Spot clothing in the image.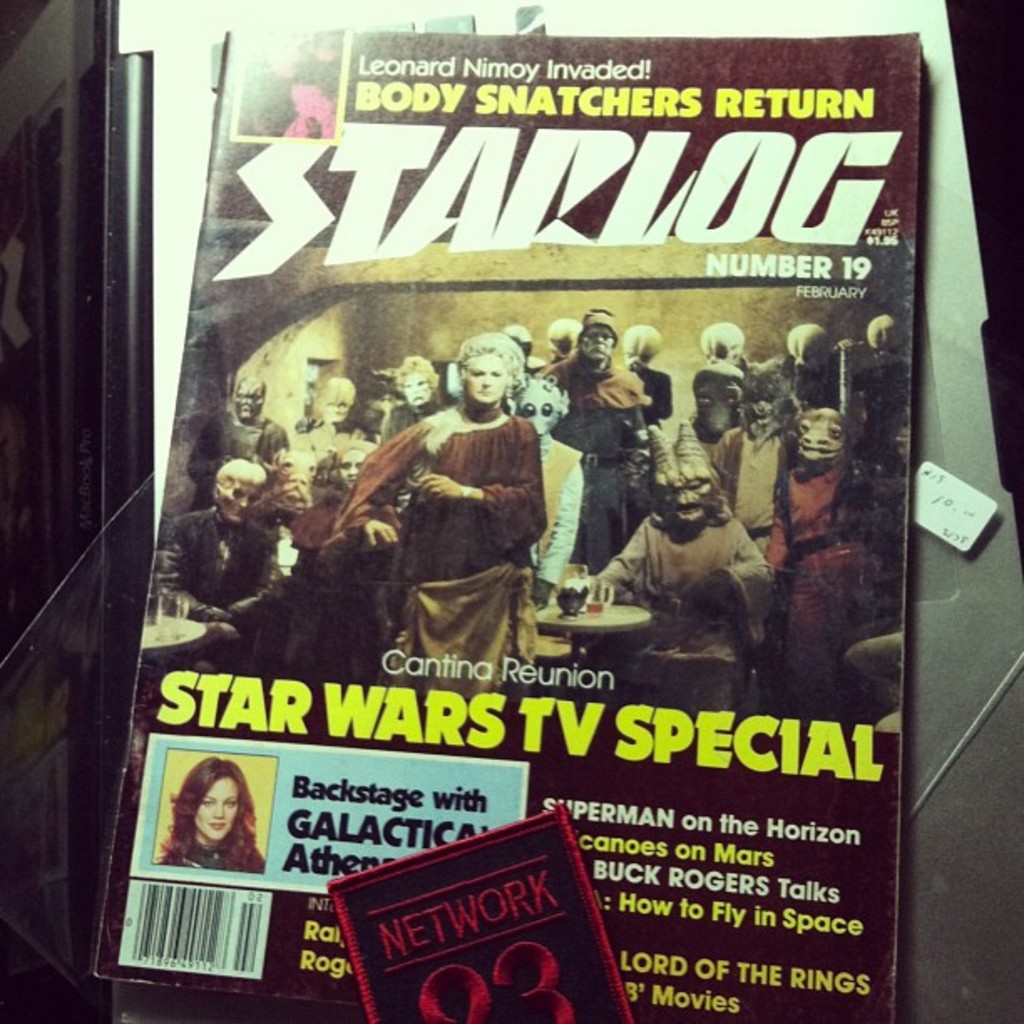
clothing found at 532/433/584/602.
